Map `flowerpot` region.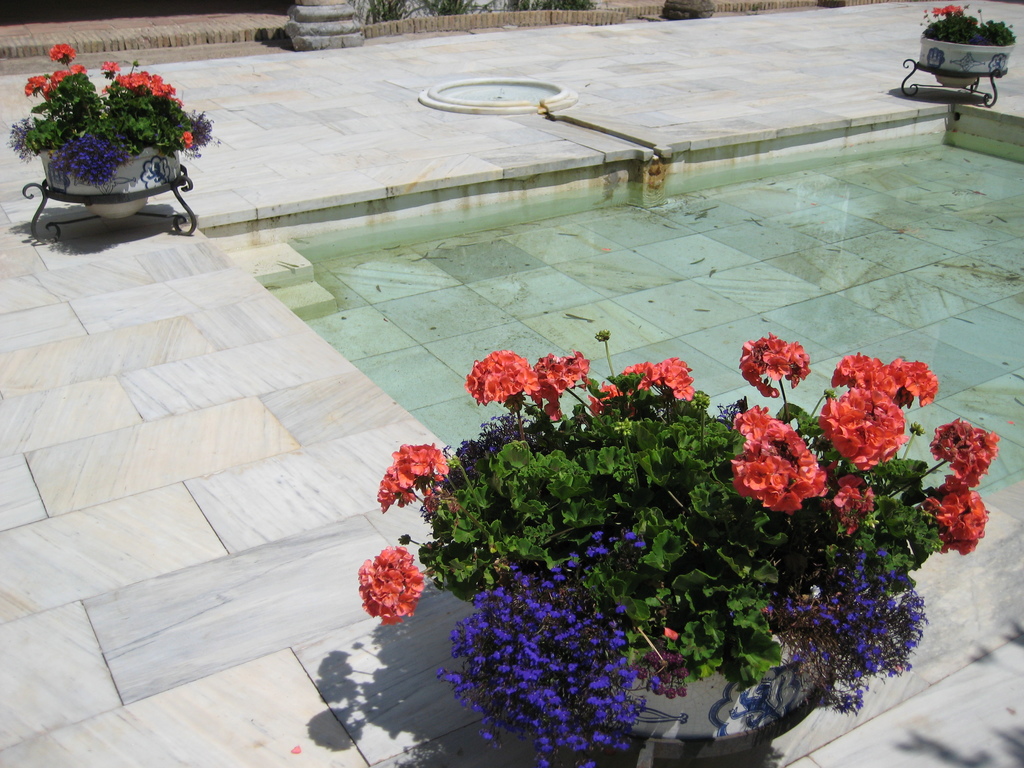
Mapped to [x1=919, y1=32, x2=1016, y2=72].
